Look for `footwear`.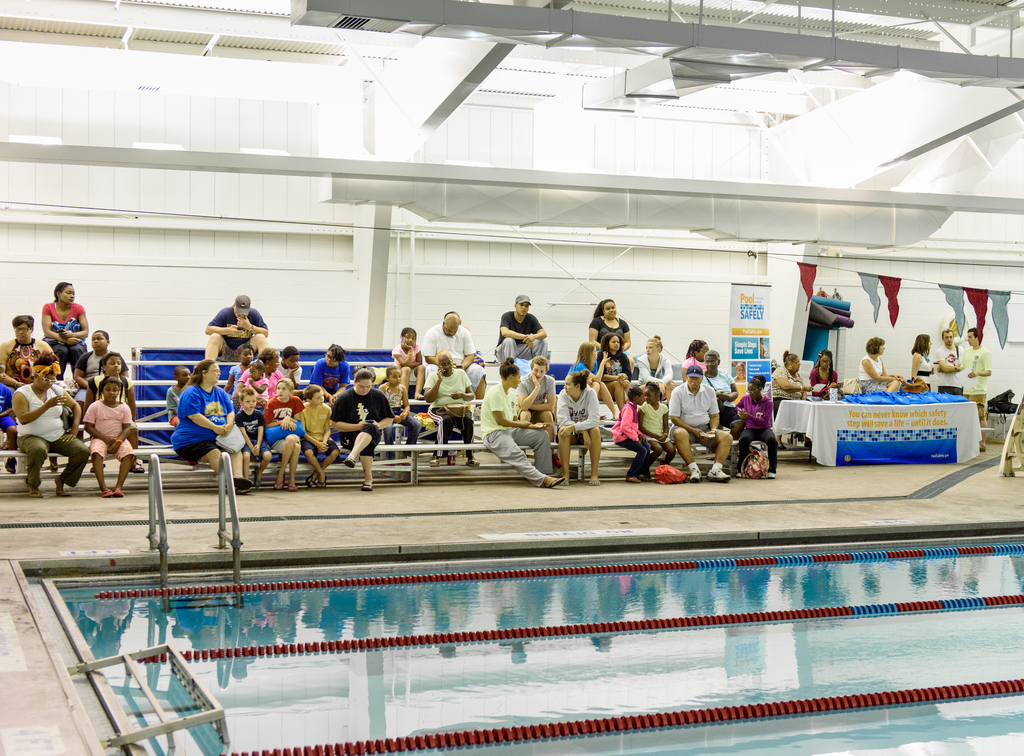
Found: bbox=[429, 459, 440, 465].
